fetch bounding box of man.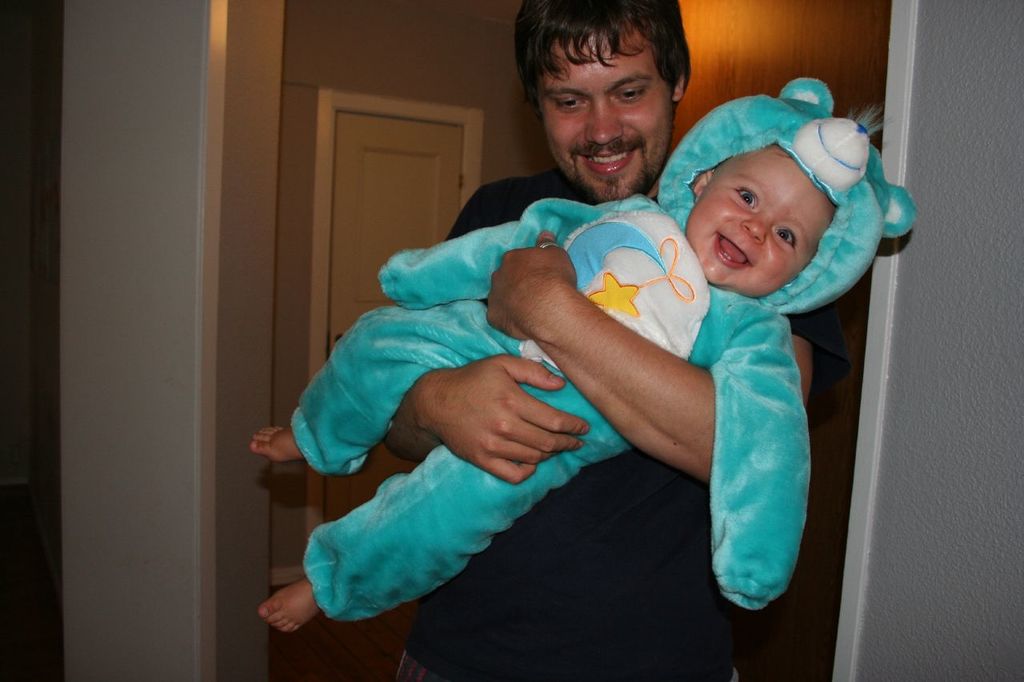
Bbox: bbox=(393, 0, 858, 681).
